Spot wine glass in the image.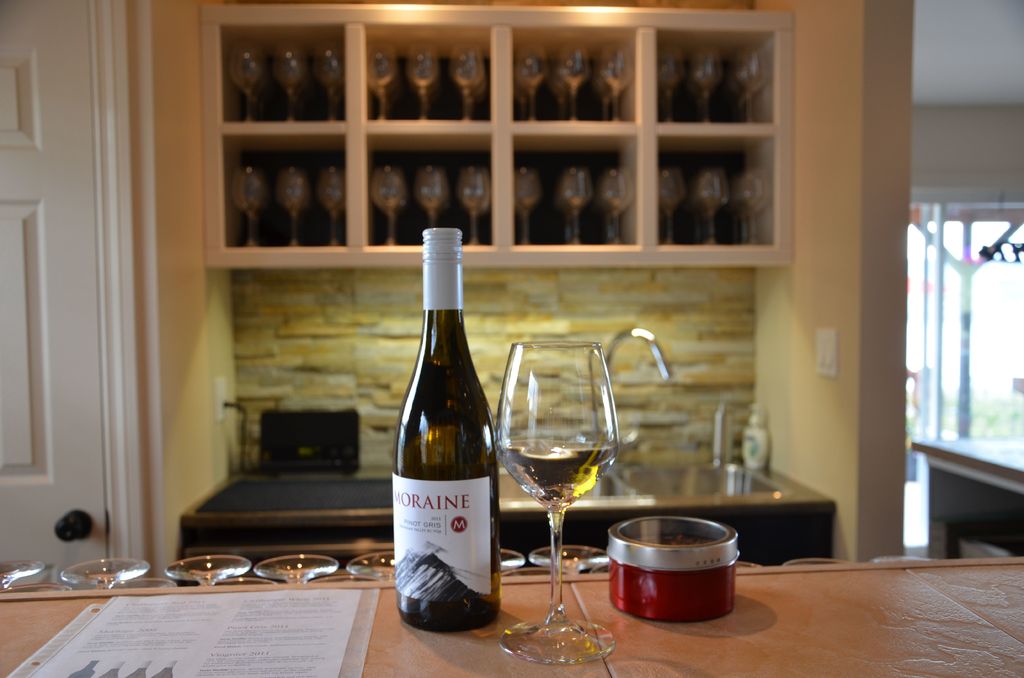
wine glass found at <region>449, 53, 484, 127</region>.
